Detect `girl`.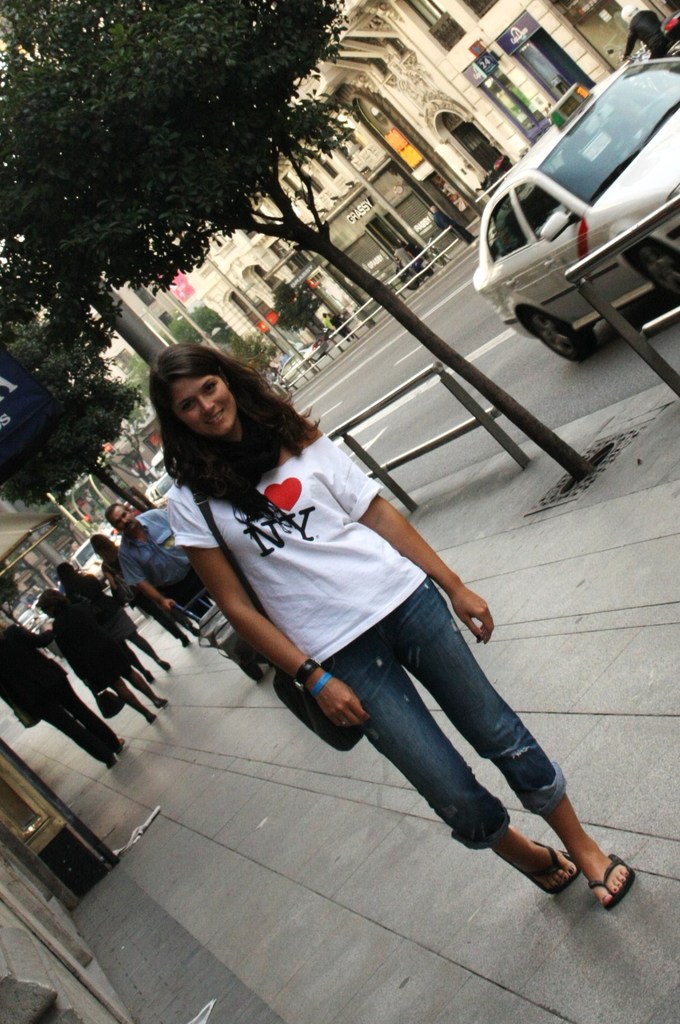
Detected at <region>54, 568, 167, 687</region>.
